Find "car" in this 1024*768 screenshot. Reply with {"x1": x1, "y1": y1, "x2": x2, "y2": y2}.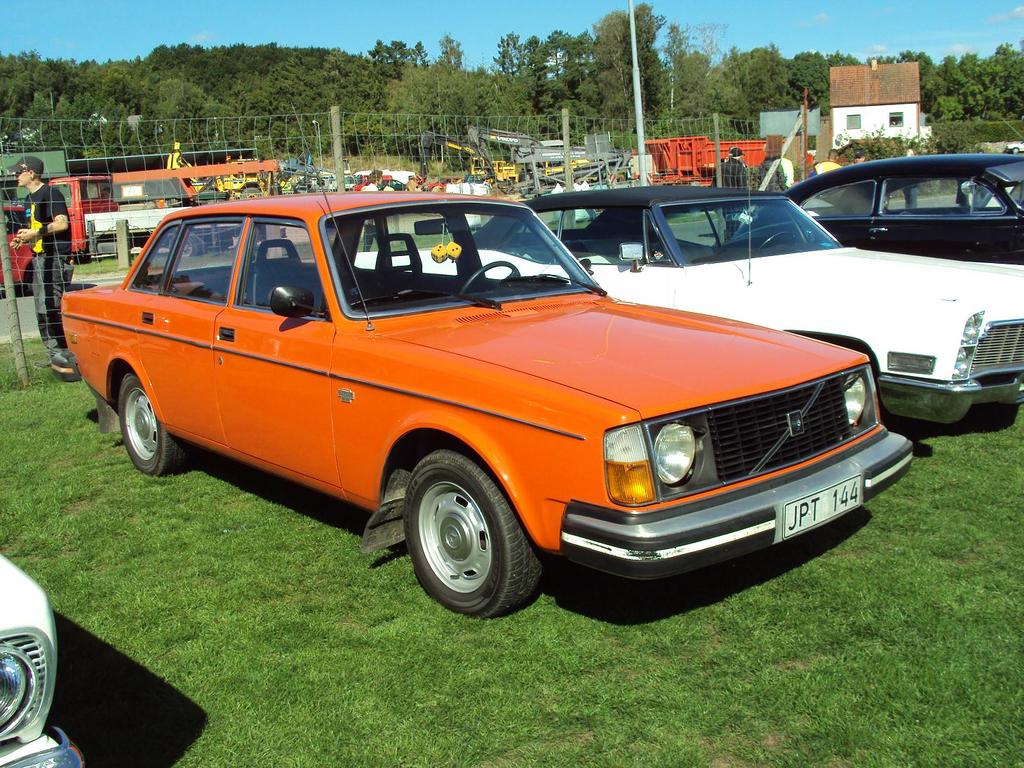
{"x1": 353, "y1": 118, "x2": 1023, "y2": 424}.
